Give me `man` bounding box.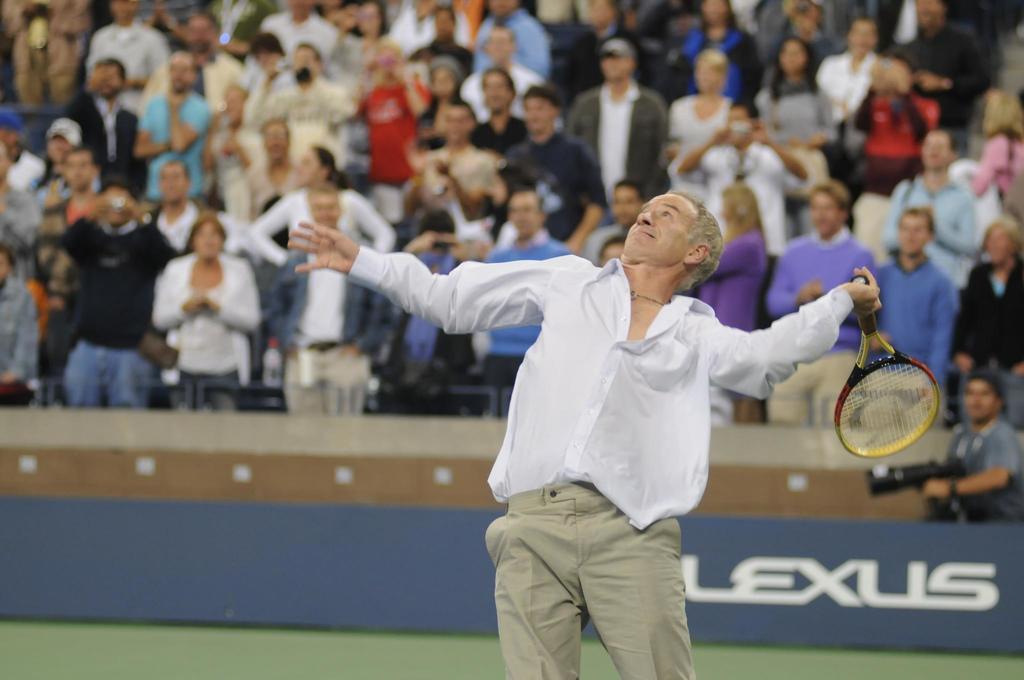
21/133/106/380.
